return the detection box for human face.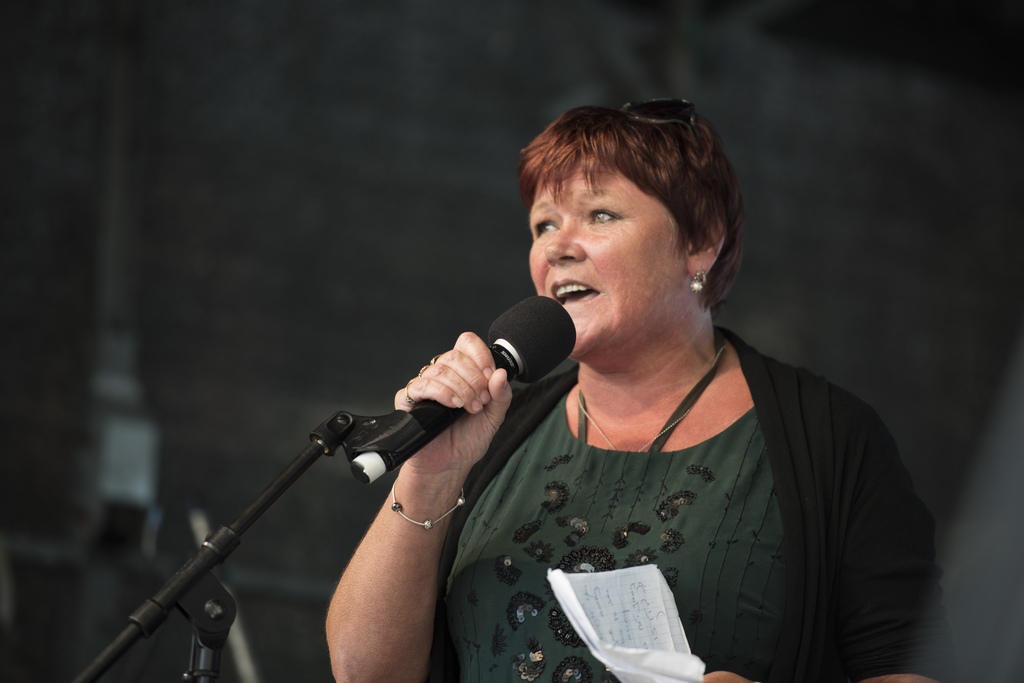
{"left": 524, "top": 156, "right": 687, "bottom": 358}.
